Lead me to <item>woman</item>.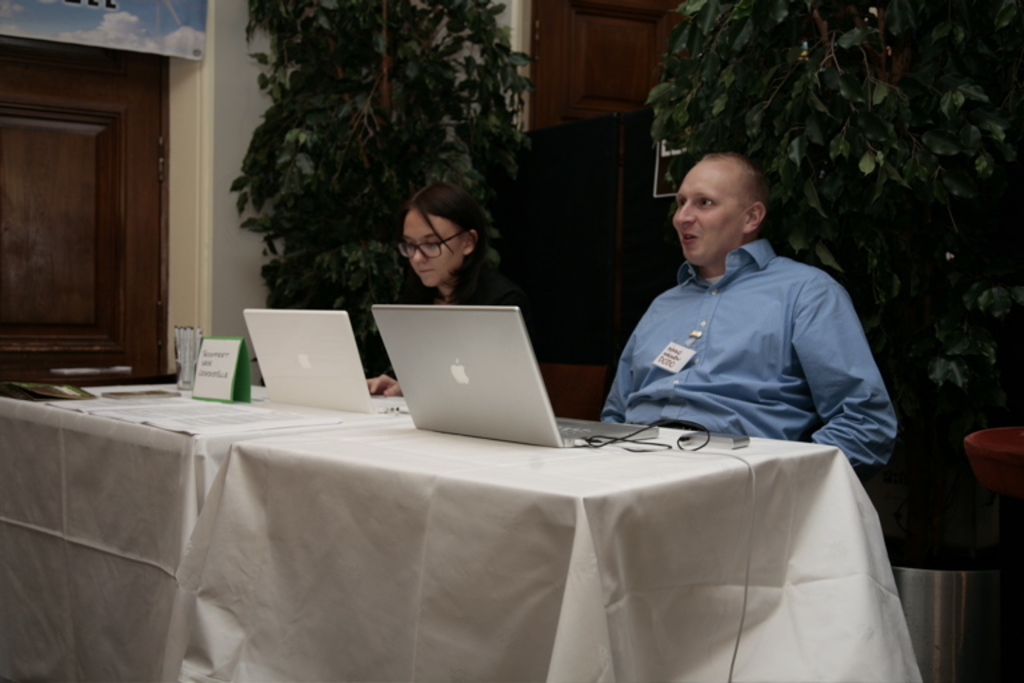
Lead to 353 177 535 403.
